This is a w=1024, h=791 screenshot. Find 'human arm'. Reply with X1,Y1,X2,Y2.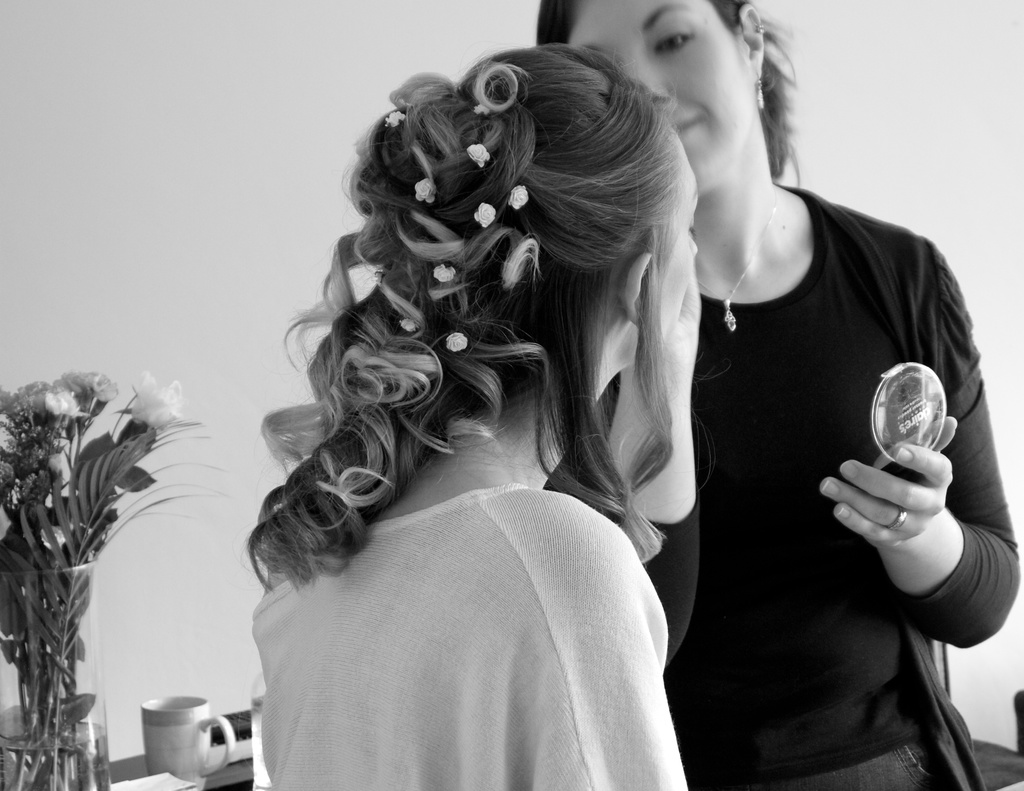
585,223,707,676.
